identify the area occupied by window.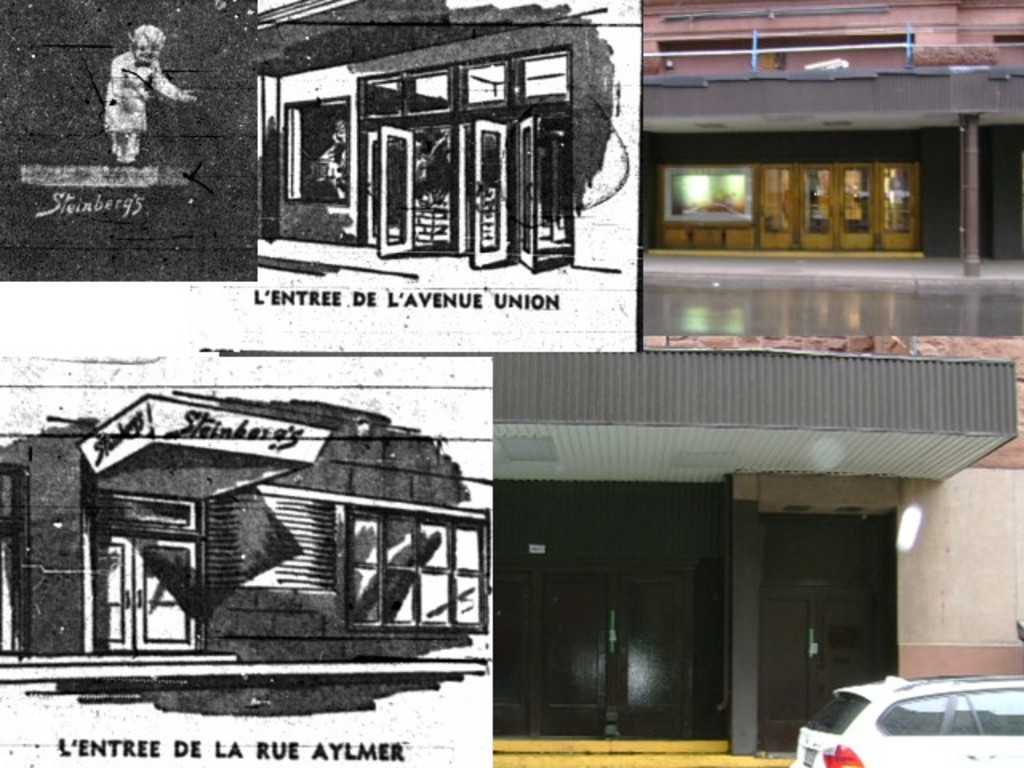
Area: 765, 170, 790, 230.
